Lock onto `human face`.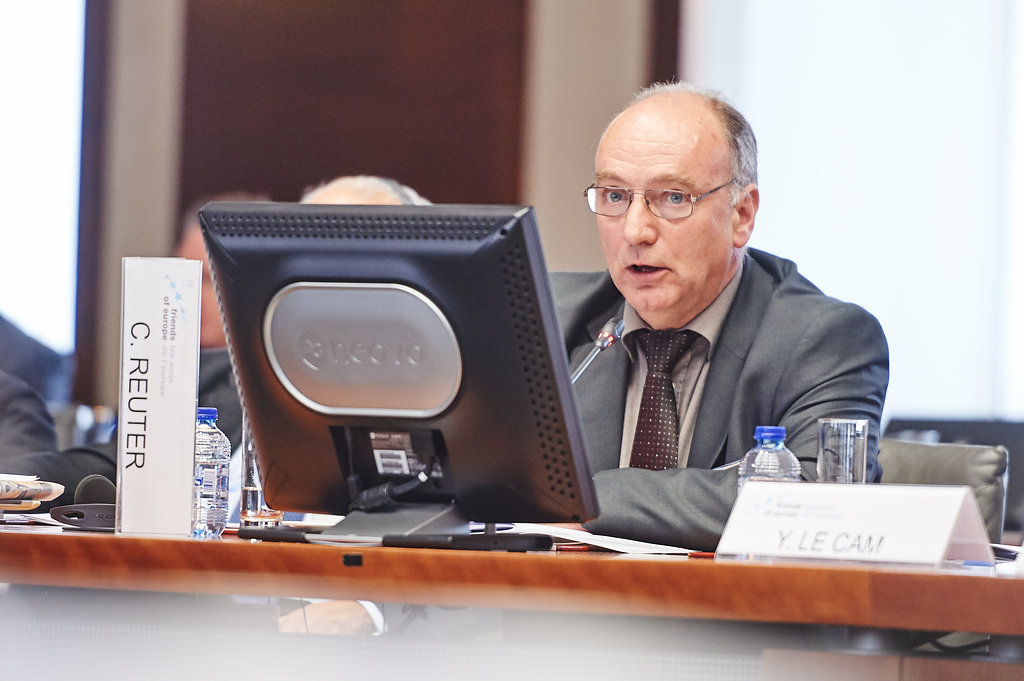
Locked: (172, 225, 225, 348).
